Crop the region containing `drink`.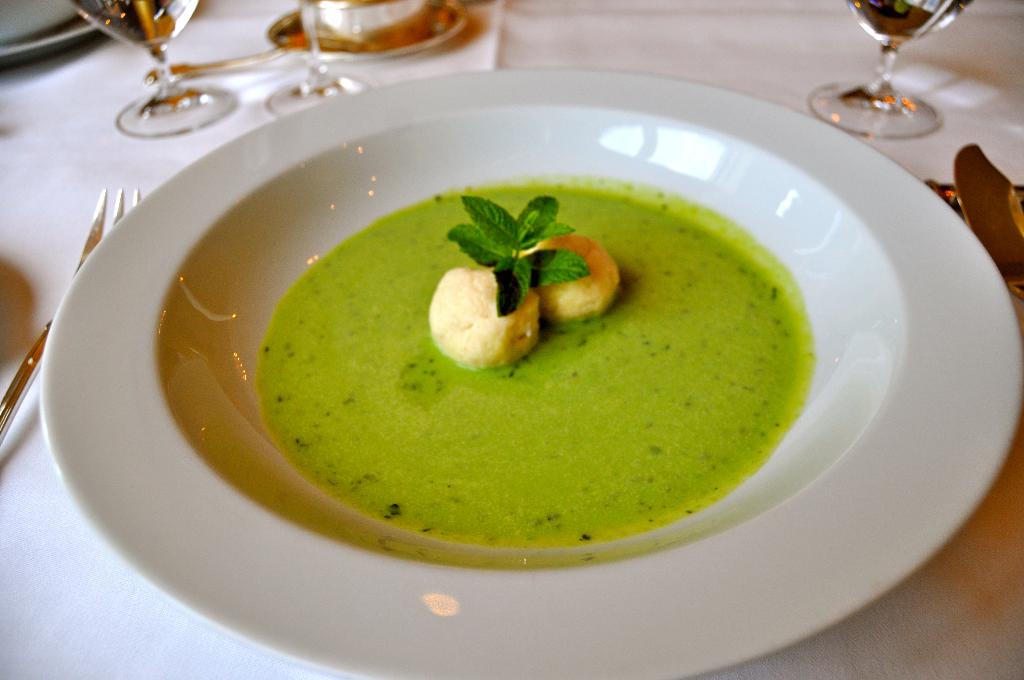
Crop region: detection(64, 0, 202, 47).
